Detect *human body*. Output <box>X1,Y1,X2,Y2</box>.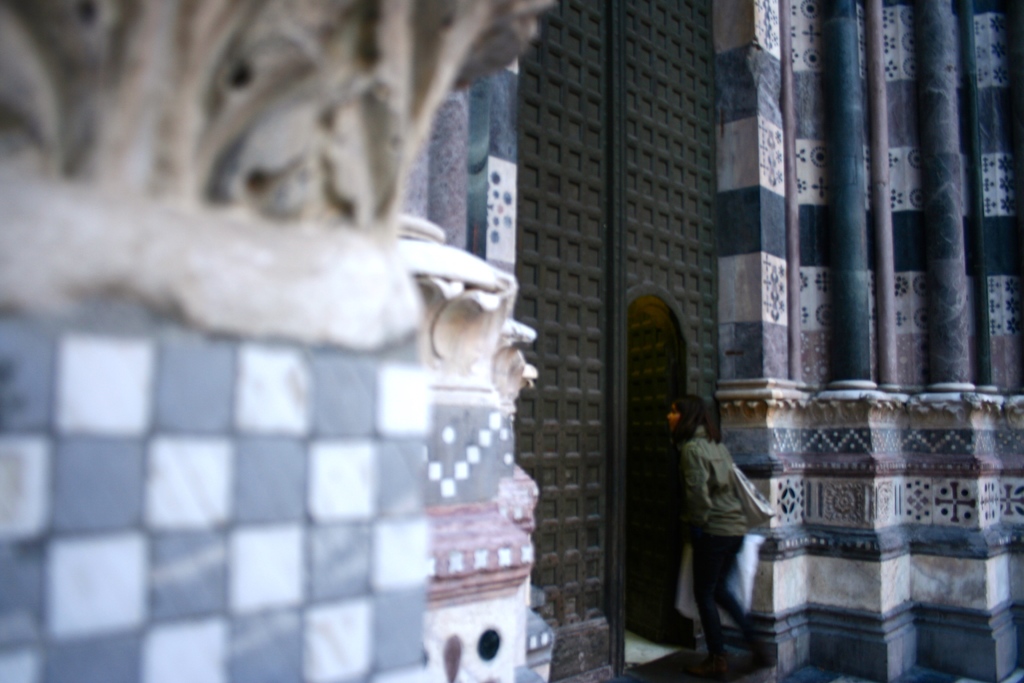
<box>672,379,799,664</box>.
